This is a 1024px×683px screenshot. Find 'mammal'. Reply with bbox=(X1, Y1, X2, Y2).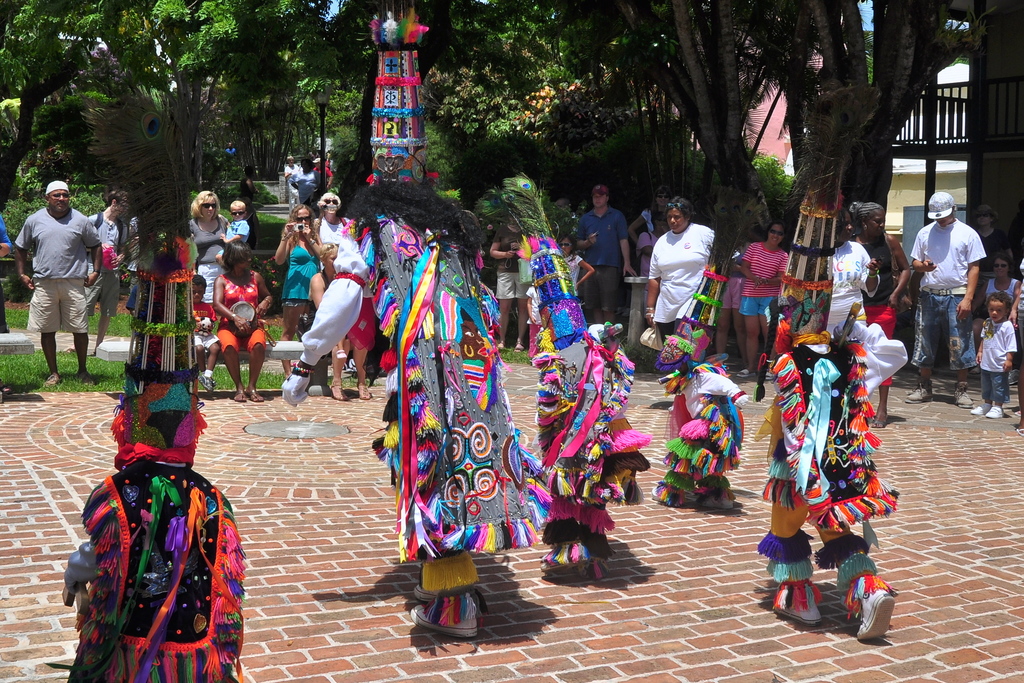
bbox=(563, 233, 593, 290).
